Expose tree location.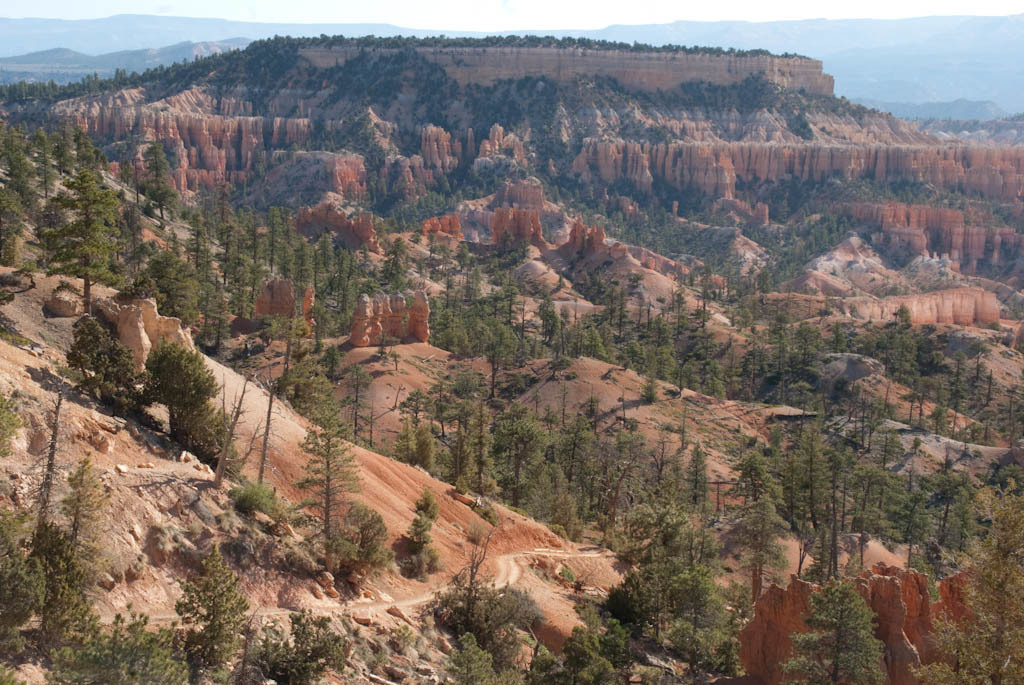
Exposed at [532,308,562,361].
